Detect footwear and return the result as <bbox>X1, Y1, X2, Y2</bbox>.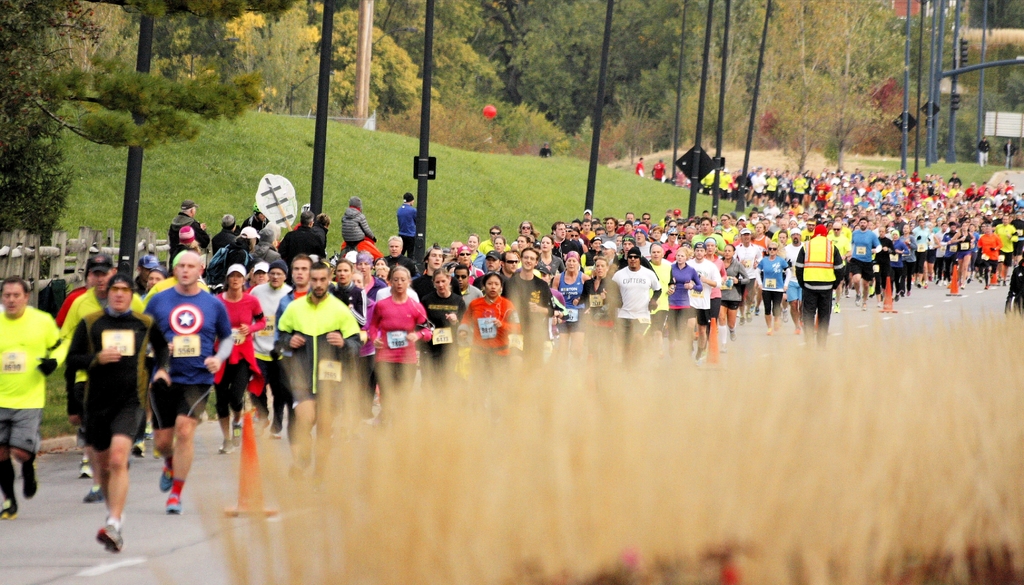
<bbox>216, 440, 231, 453</bbox>.
